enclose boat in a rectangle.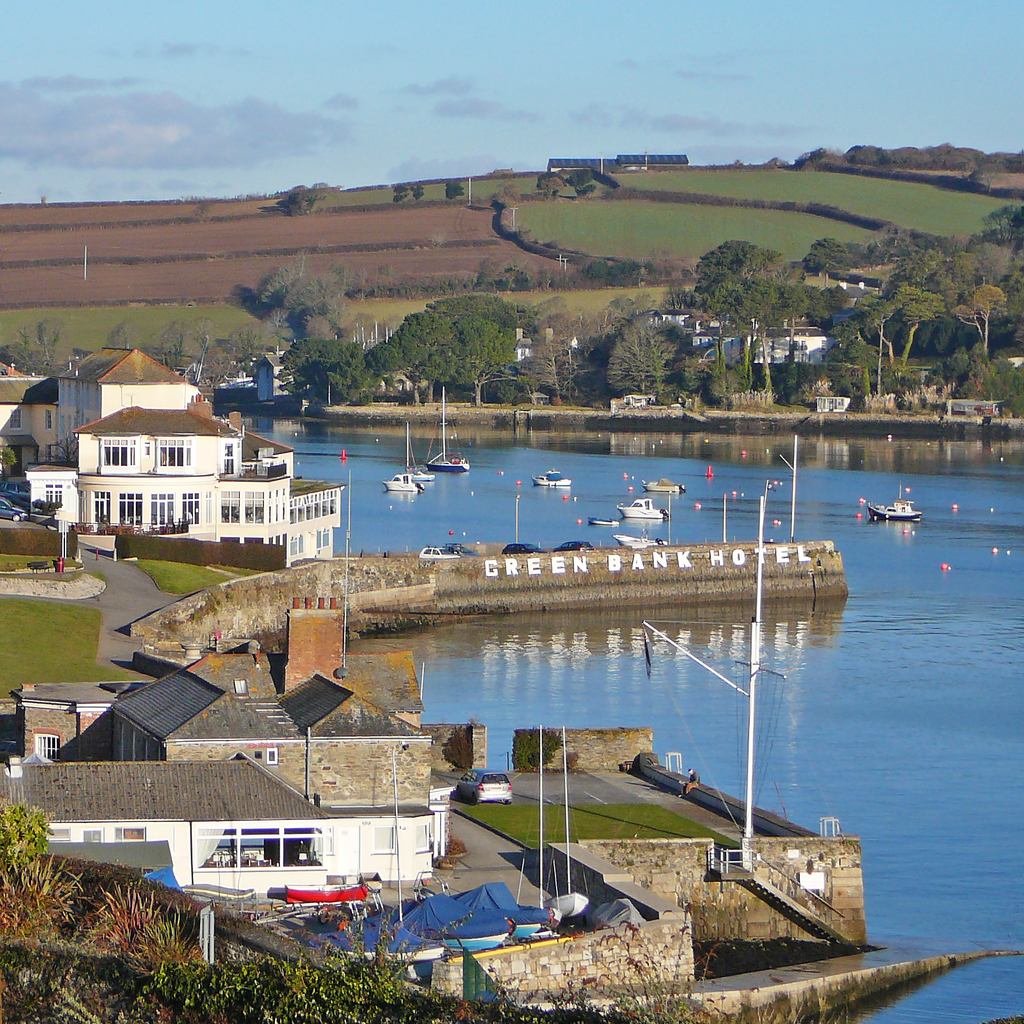
locate(423, 386, 470, 474).
